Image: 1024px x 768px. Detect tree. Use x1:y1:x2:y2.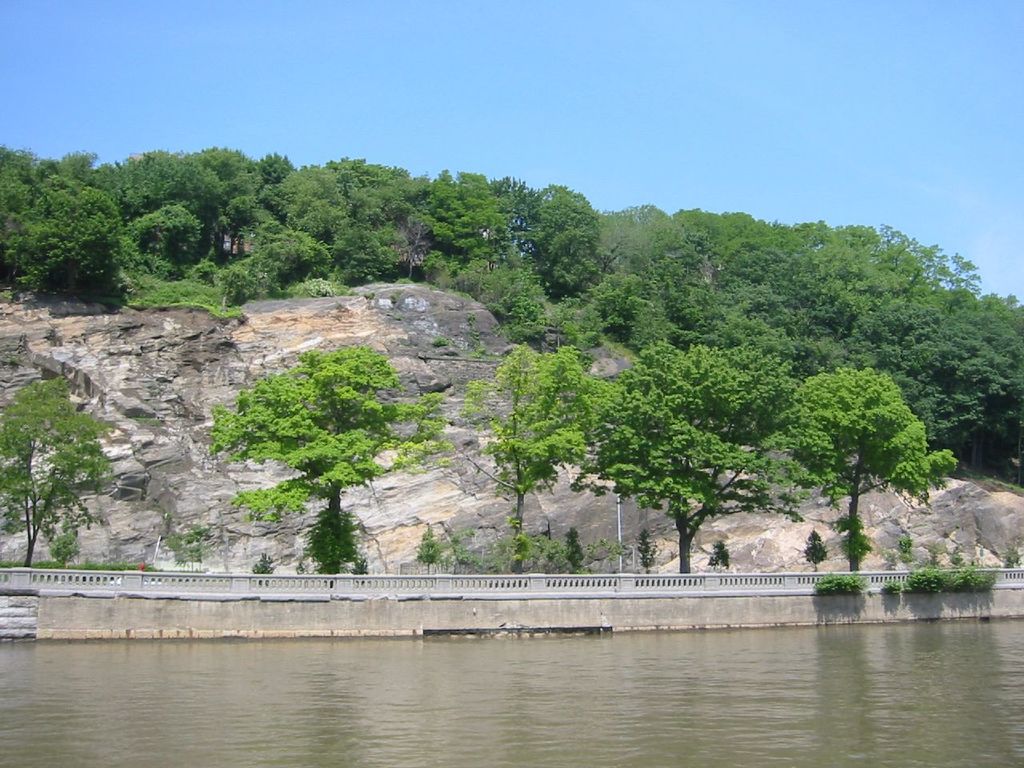
587:349:807:579.
